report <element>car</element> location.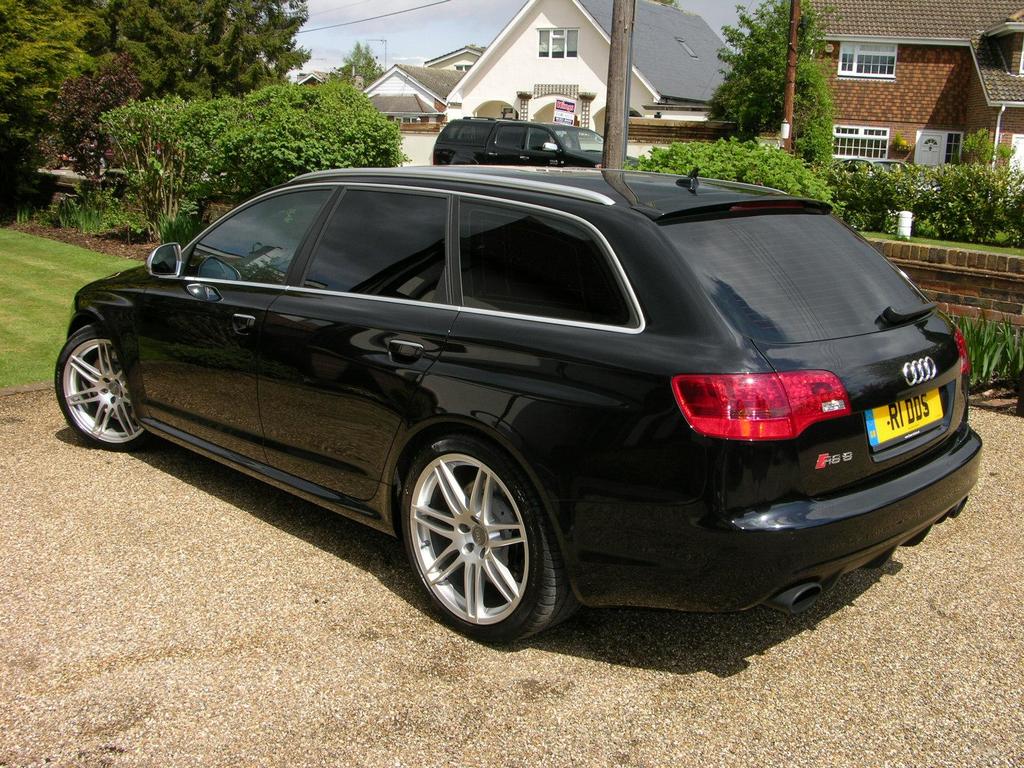
Report: select_region(440, 113, 639, 165).
